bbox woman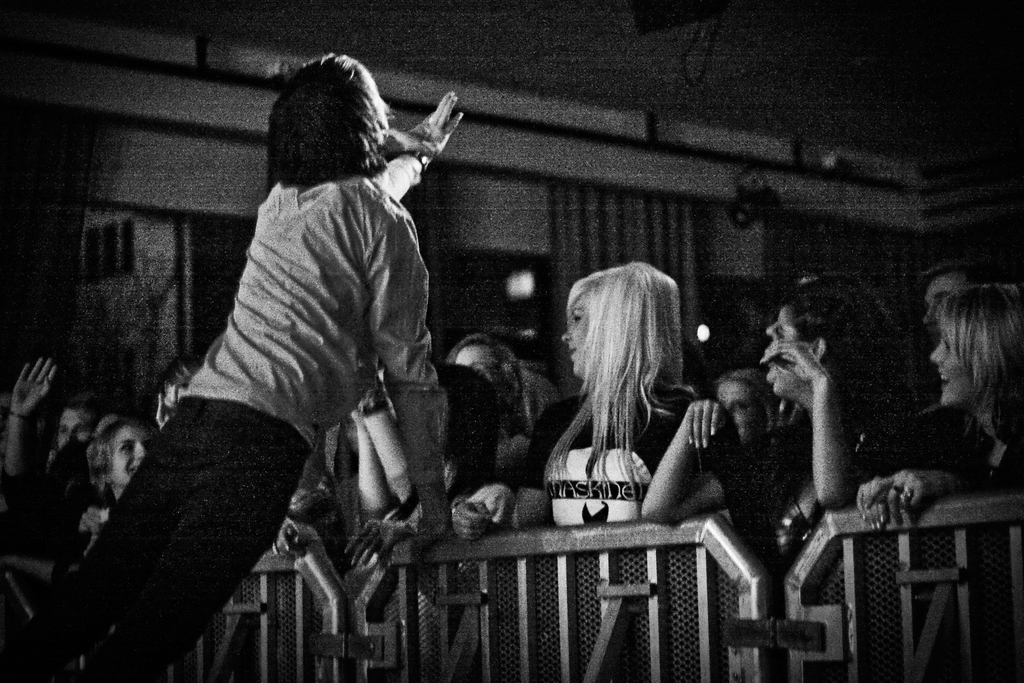
(left=83, top=413, right=157, bottom=511)
